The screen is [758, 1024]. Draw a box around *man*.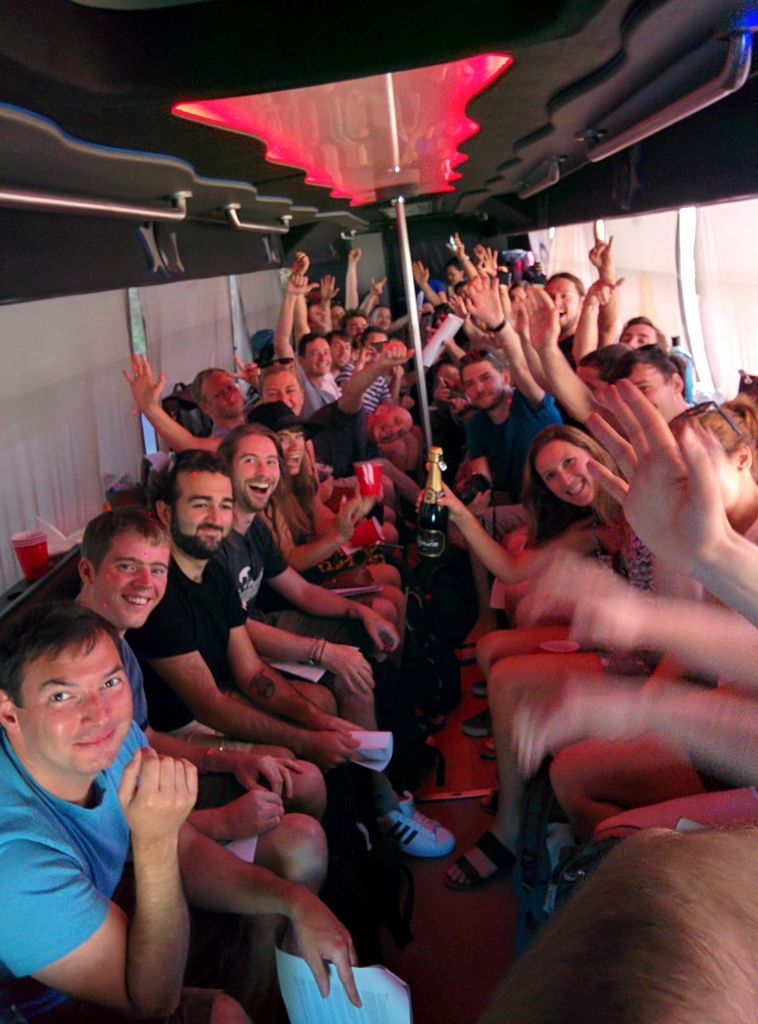
[x1=338, y1=312, x2=369, y2=337].
